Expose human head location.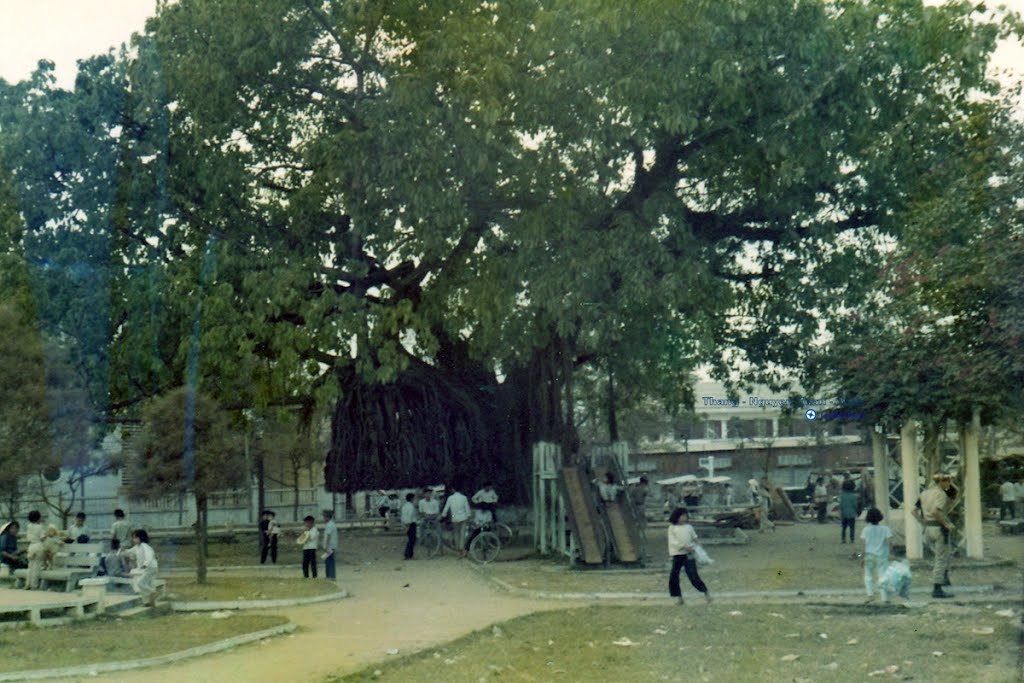
Exposed at pyautogui.locateOnScreen(75, 510, 86, 528).
